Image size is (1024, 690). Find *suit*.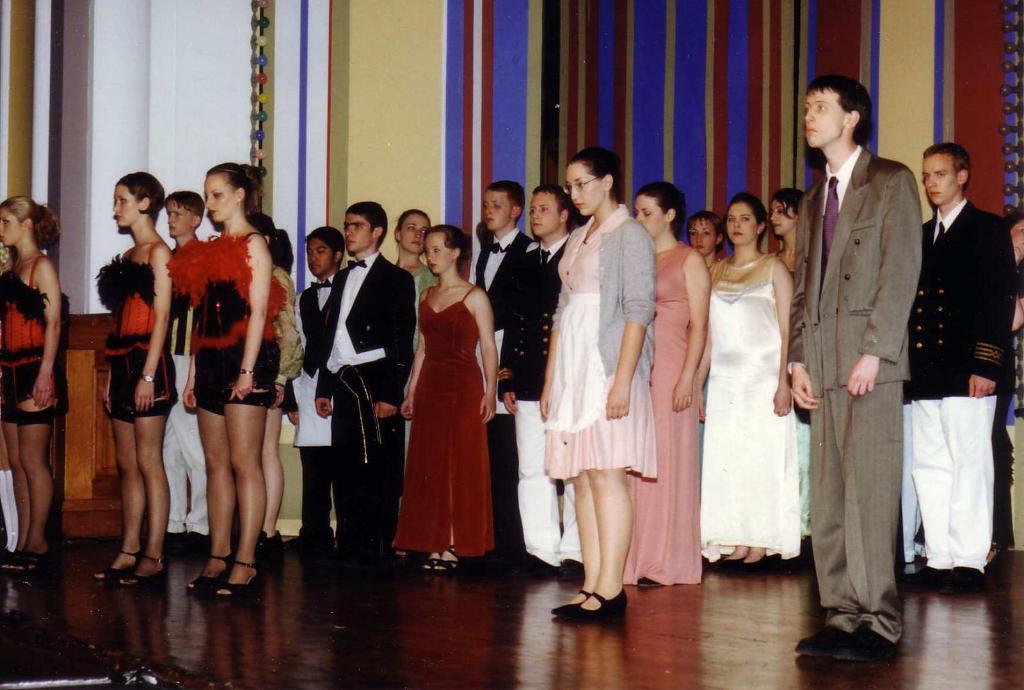
<box>770,103,901,638</box>.
